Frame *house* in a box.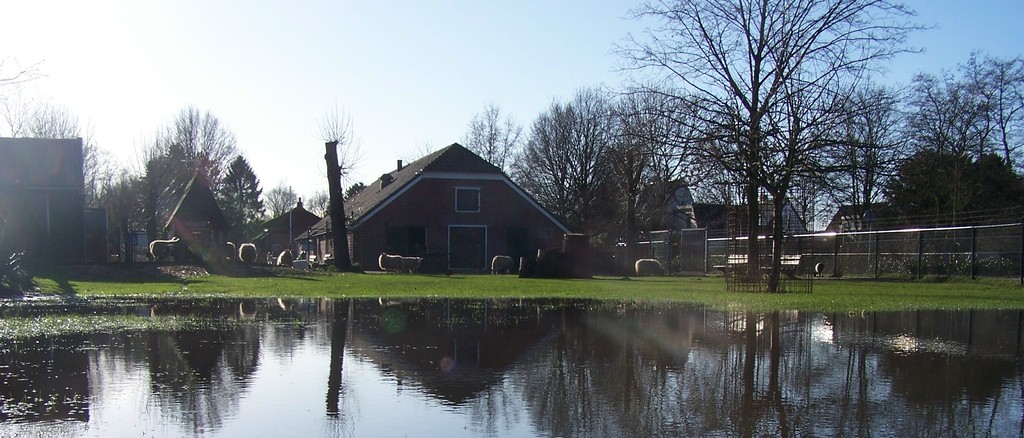
[8,145,97,293].
